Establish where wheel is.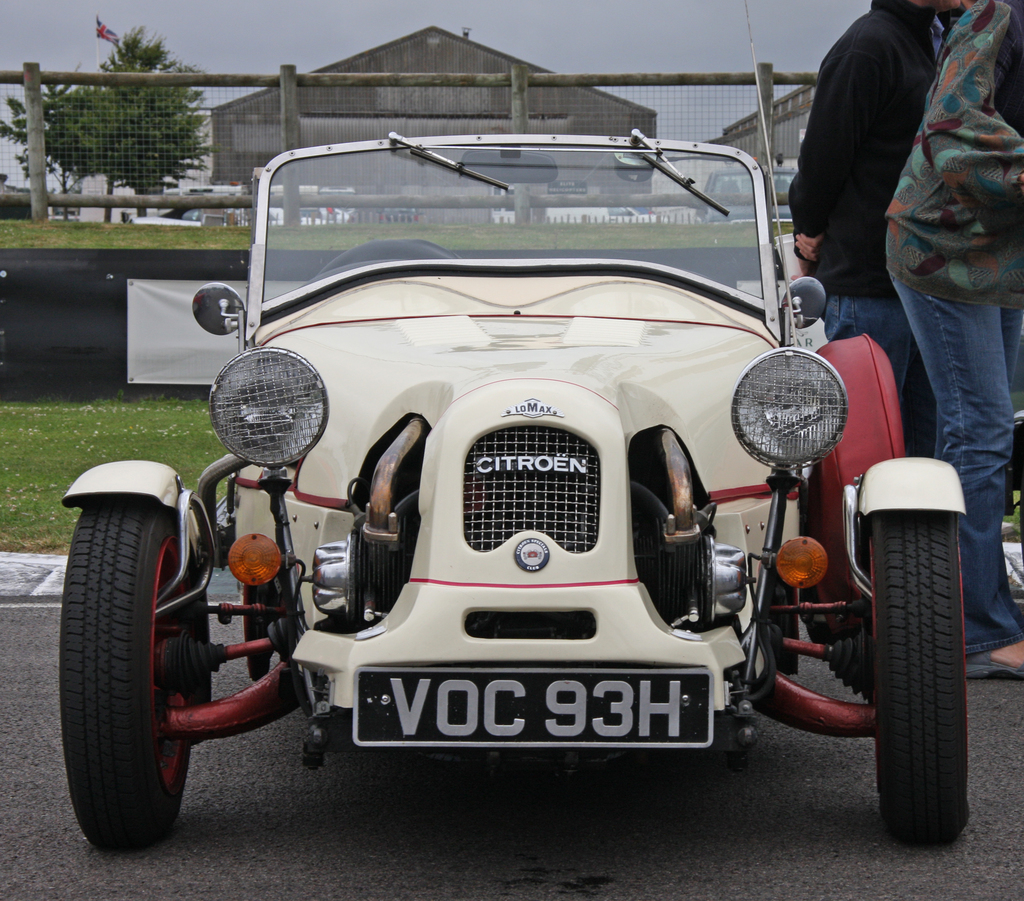
Established at {"x1": 54, "y1": 478, "x2": 228, "y2": 848}.
